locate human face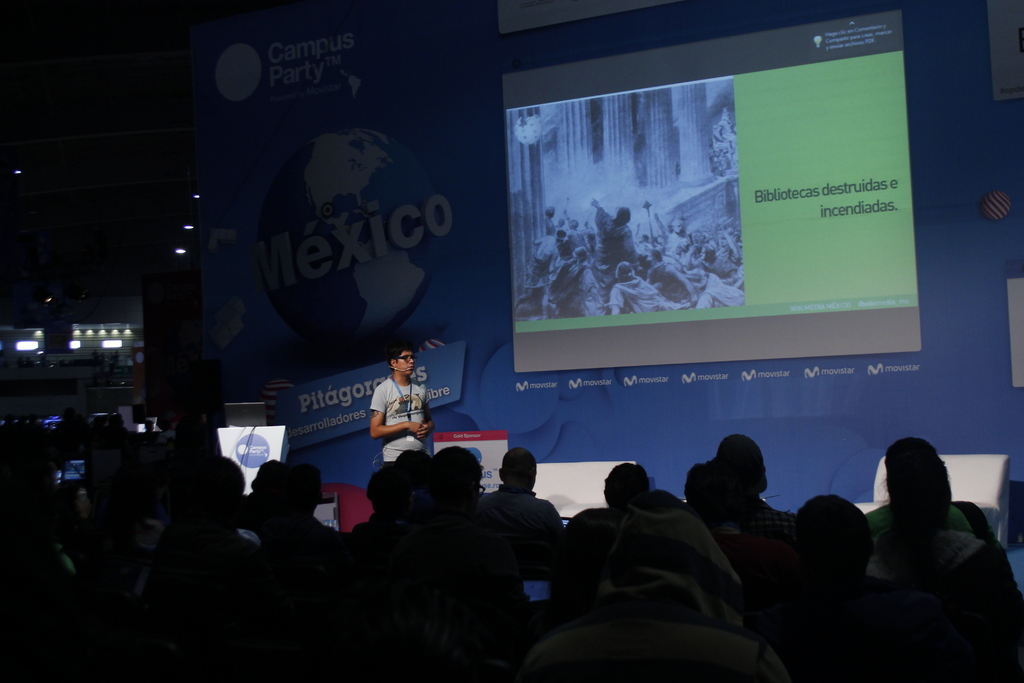
bbox=[397, 347, 416, 377]
